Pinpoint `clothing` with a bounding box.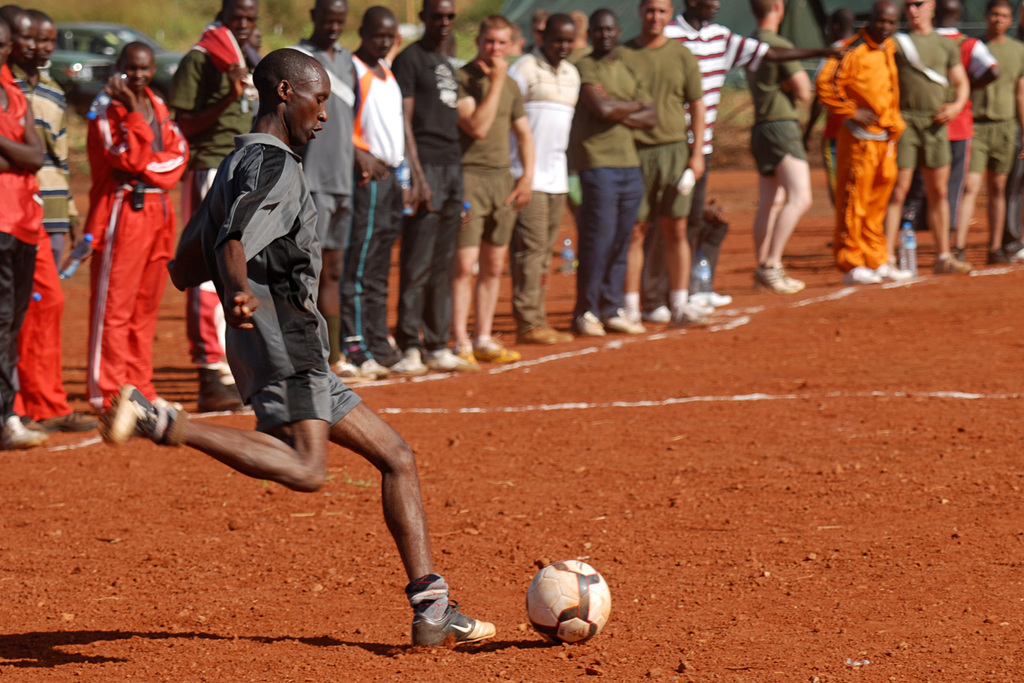
l=77, t=85, r=190, b=414.
